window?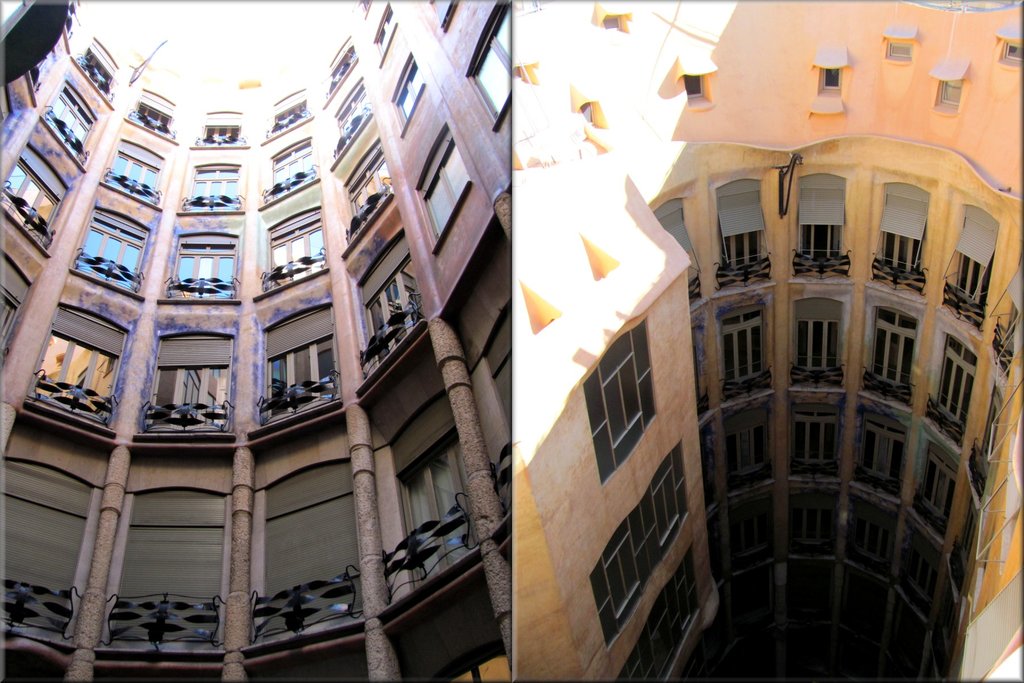
[left=579, top=103, right=593, bottom=124]
